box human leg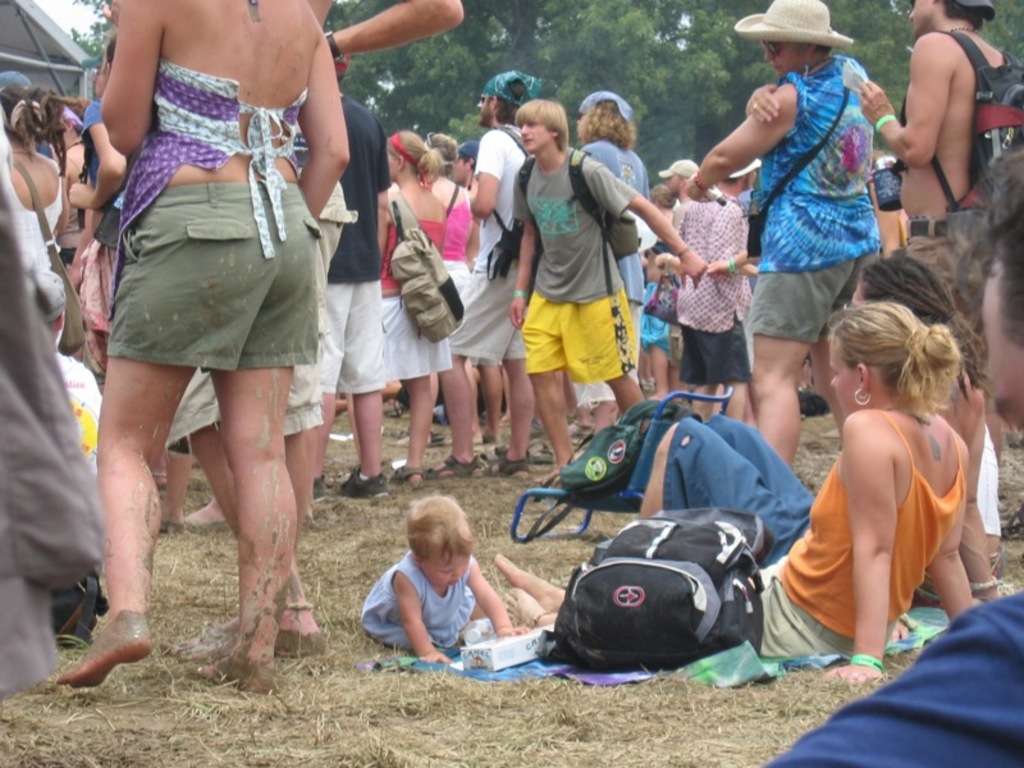
[x1=401, y1=378, x2=440, y2=494]
